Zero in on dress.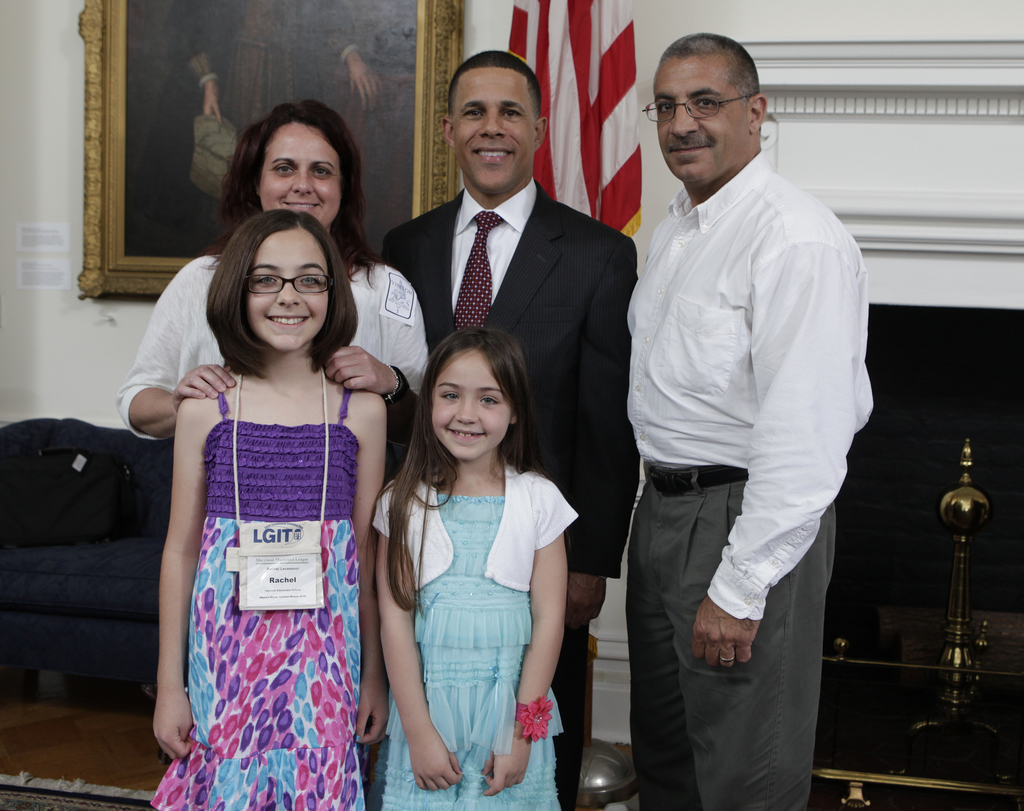
Zeroed in: 141:371:380:810.
